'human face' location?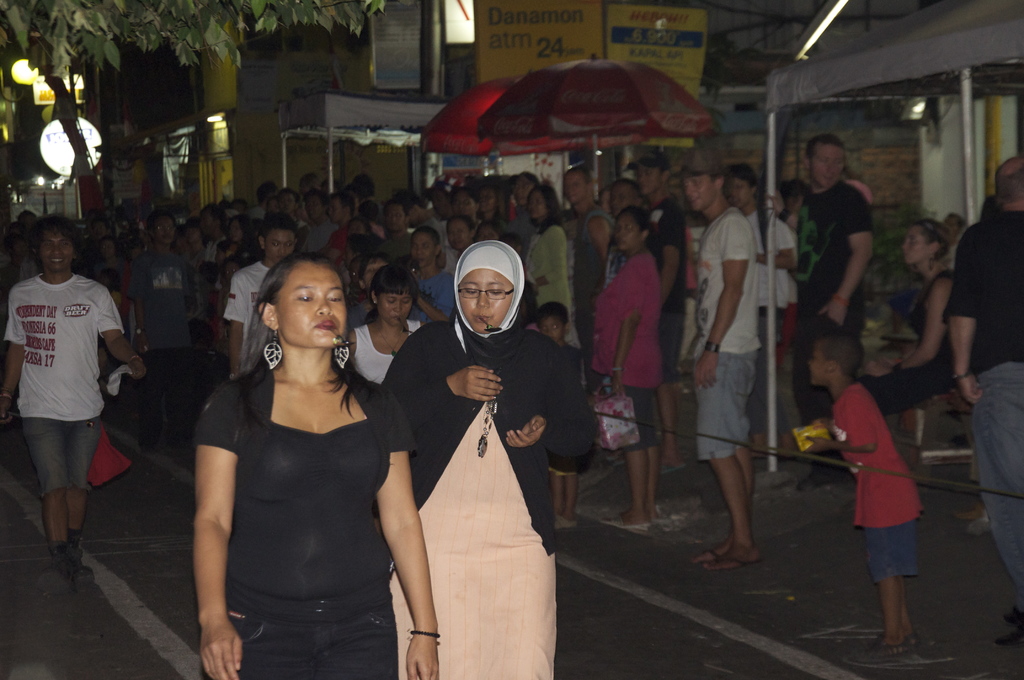
813,147,844,184
